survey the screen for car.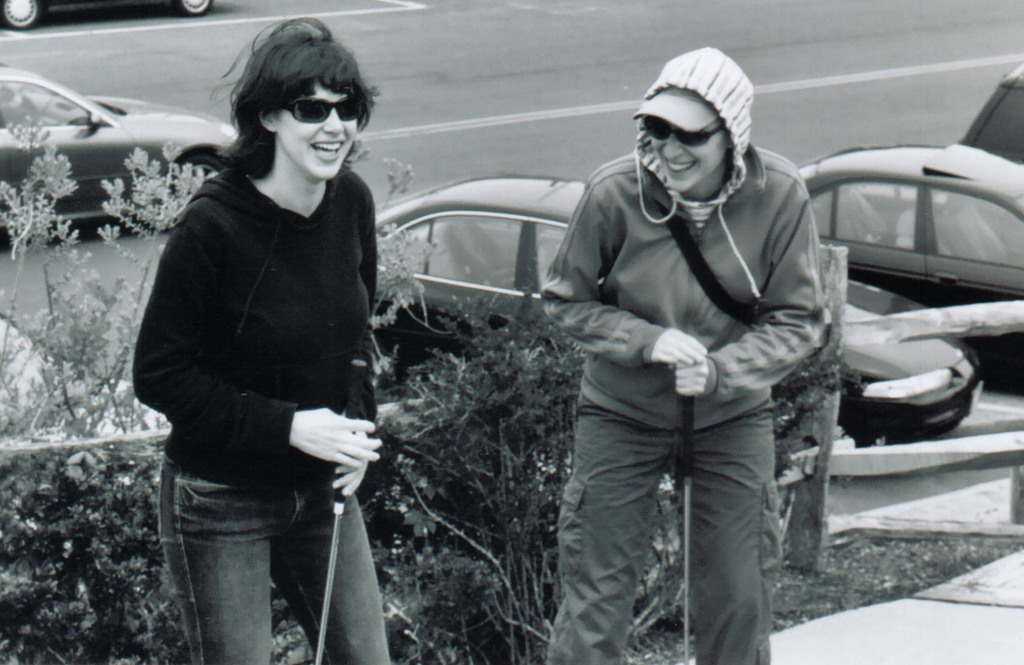
Survey found: bbox(0, 62, 239, 238).
